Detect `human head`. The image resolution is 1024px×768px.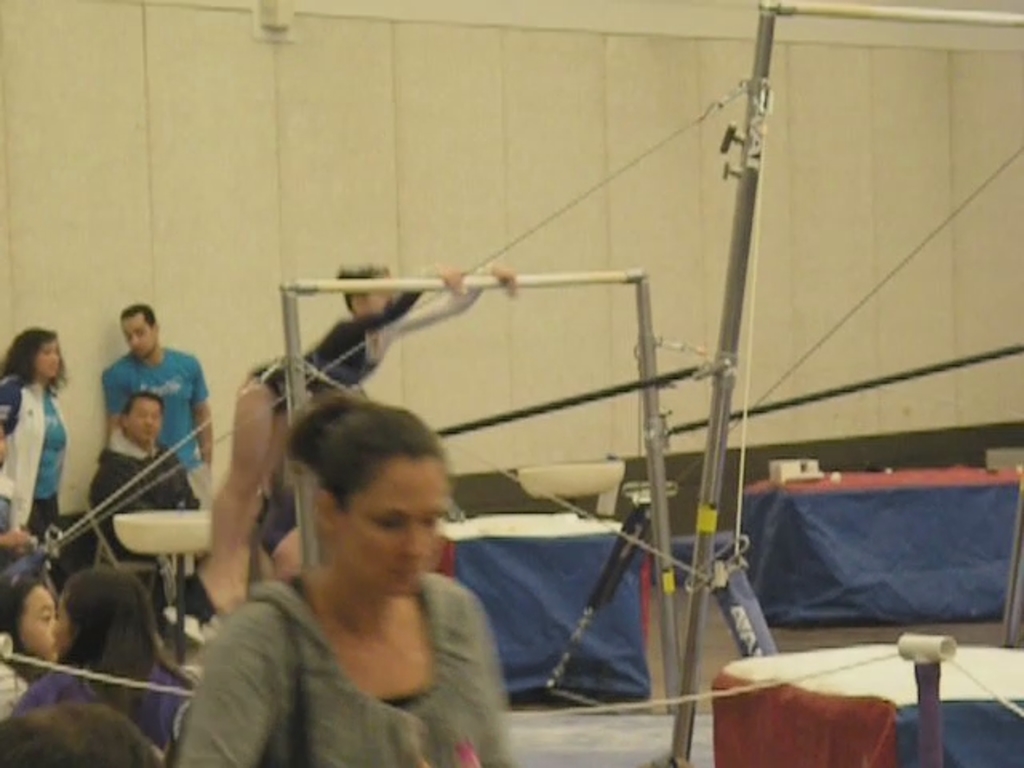
bbox=[118, 392, 165, 437].
